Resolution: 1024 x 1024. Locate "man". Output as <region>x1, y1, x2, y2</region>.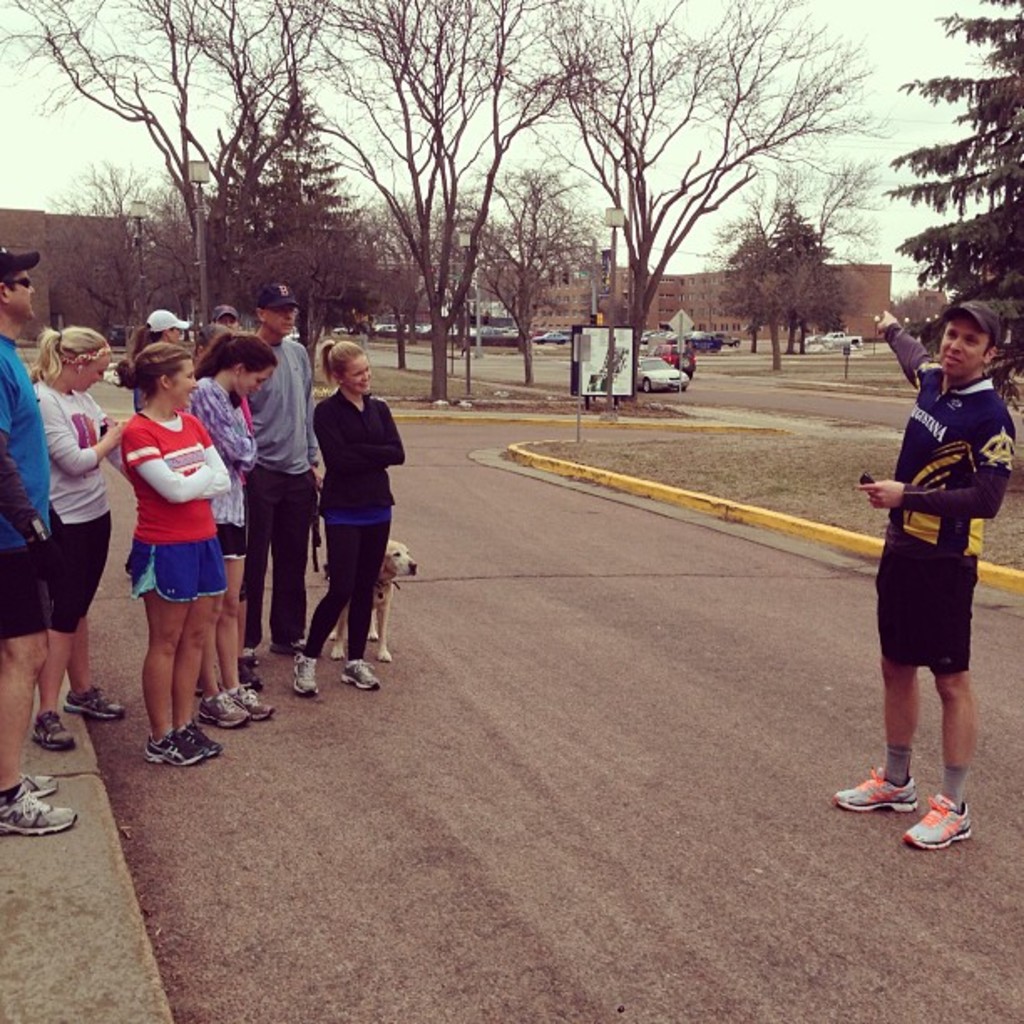
<region>0, 228, 84, 852</region>.
